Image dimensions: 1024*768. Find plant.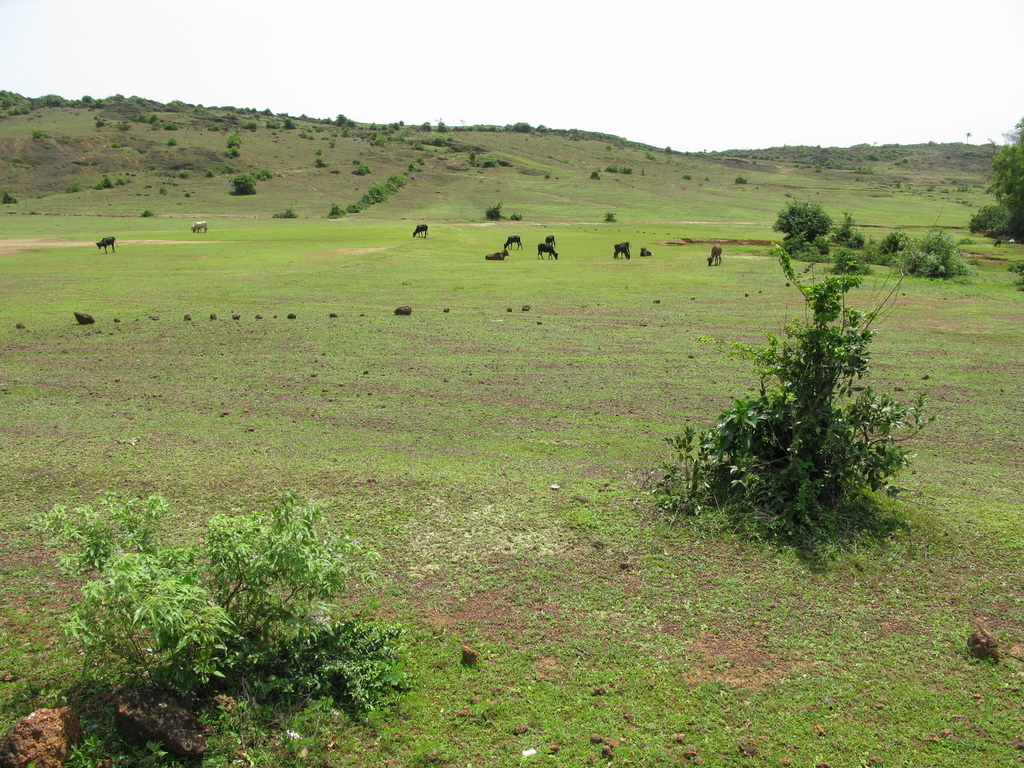
[767, 173, 837, 260].
